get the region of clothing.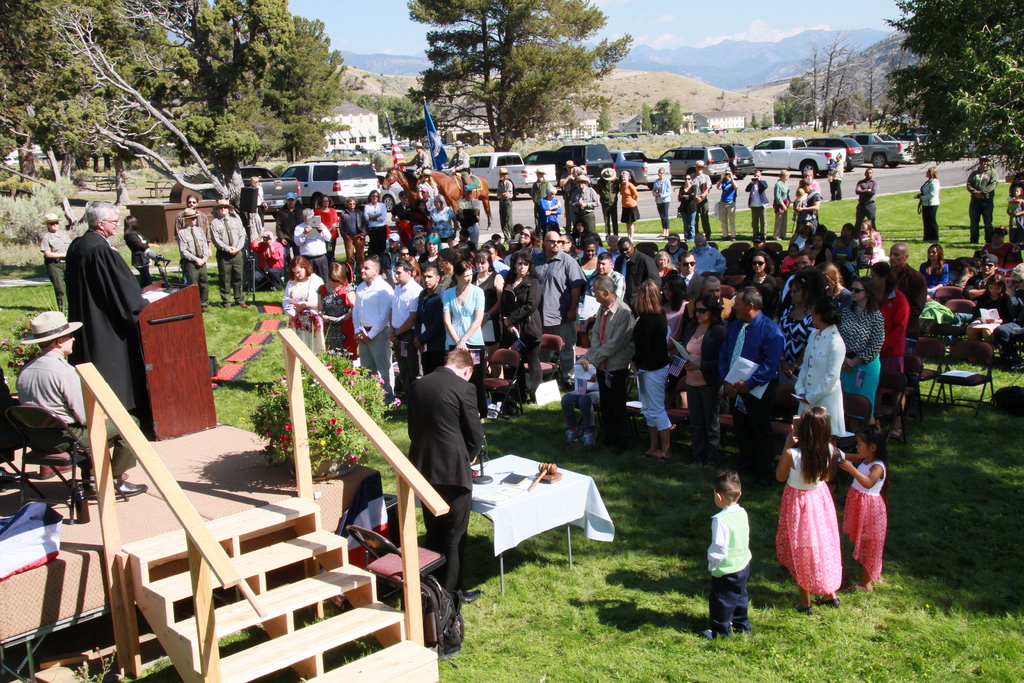
[x1=471, y1=266, x2=501, y2=340].
